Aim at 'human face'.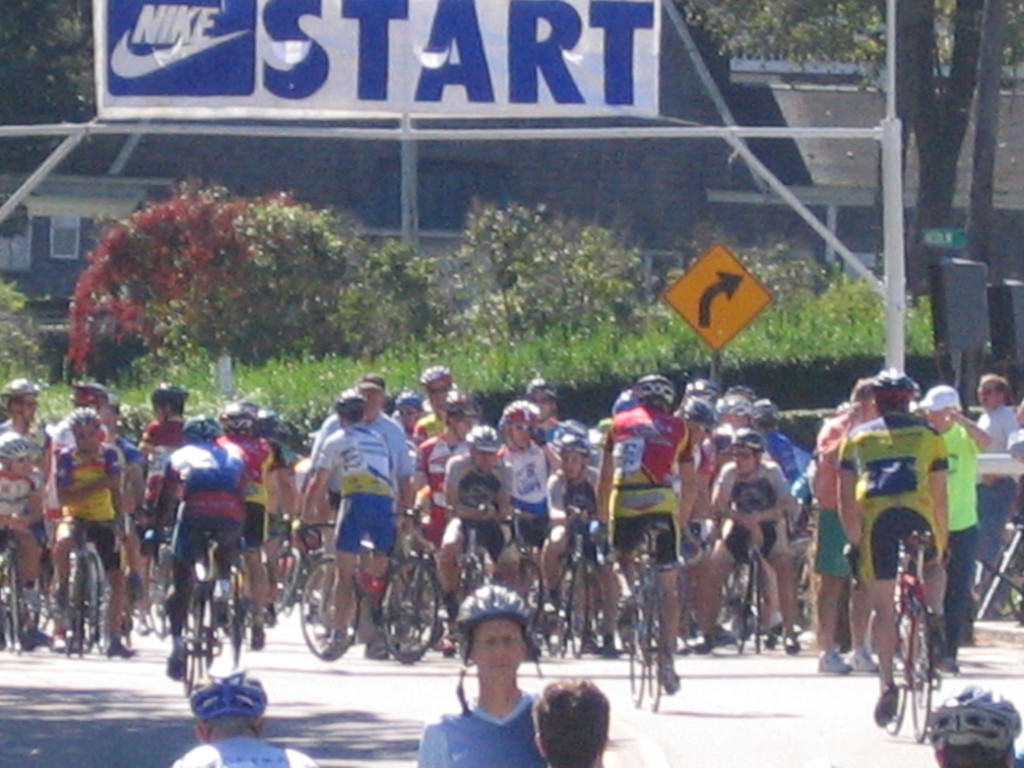
Aimed at [558,449,584,481].
